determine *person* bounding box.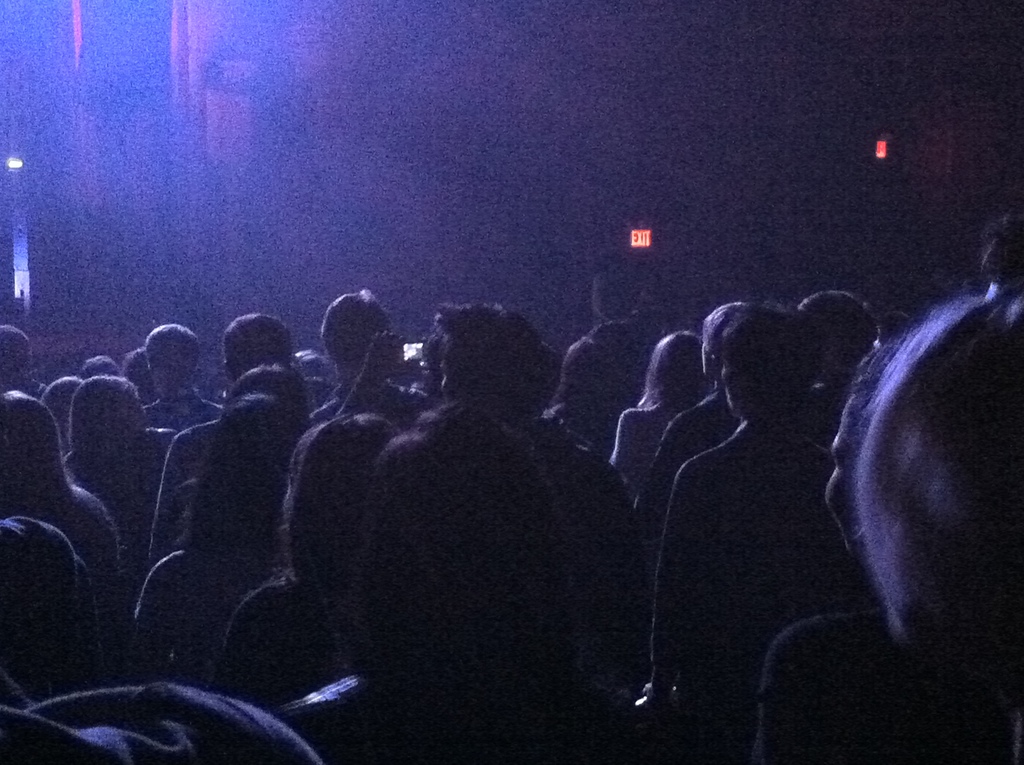
Determined: left=135, top=323, right=221, bottom=436.
